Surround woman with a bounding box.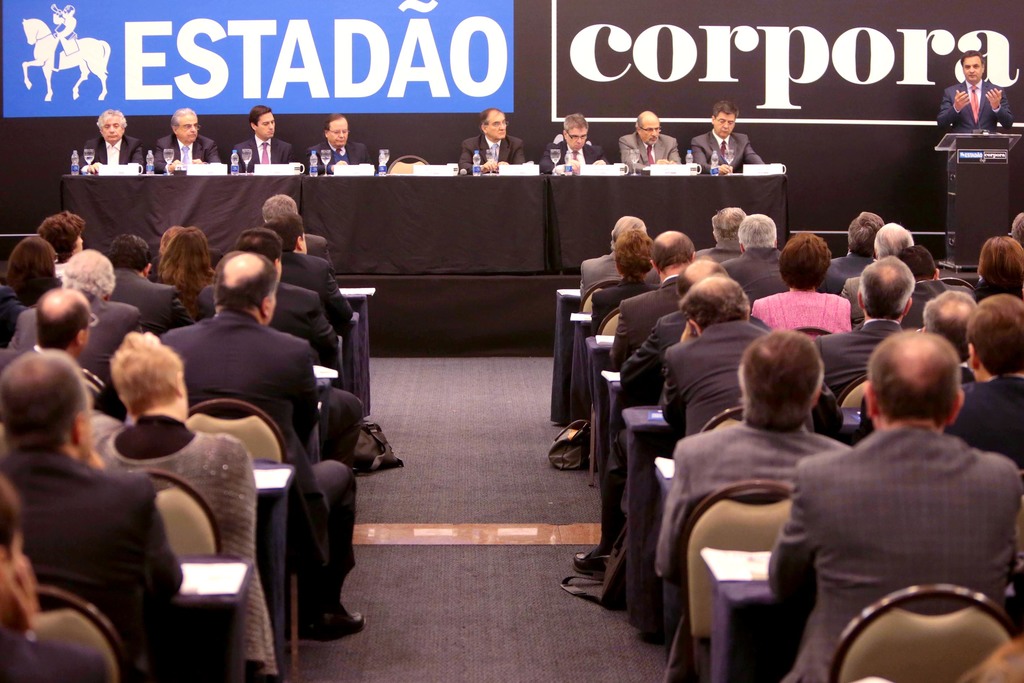
(3, 232, 52, 288).
